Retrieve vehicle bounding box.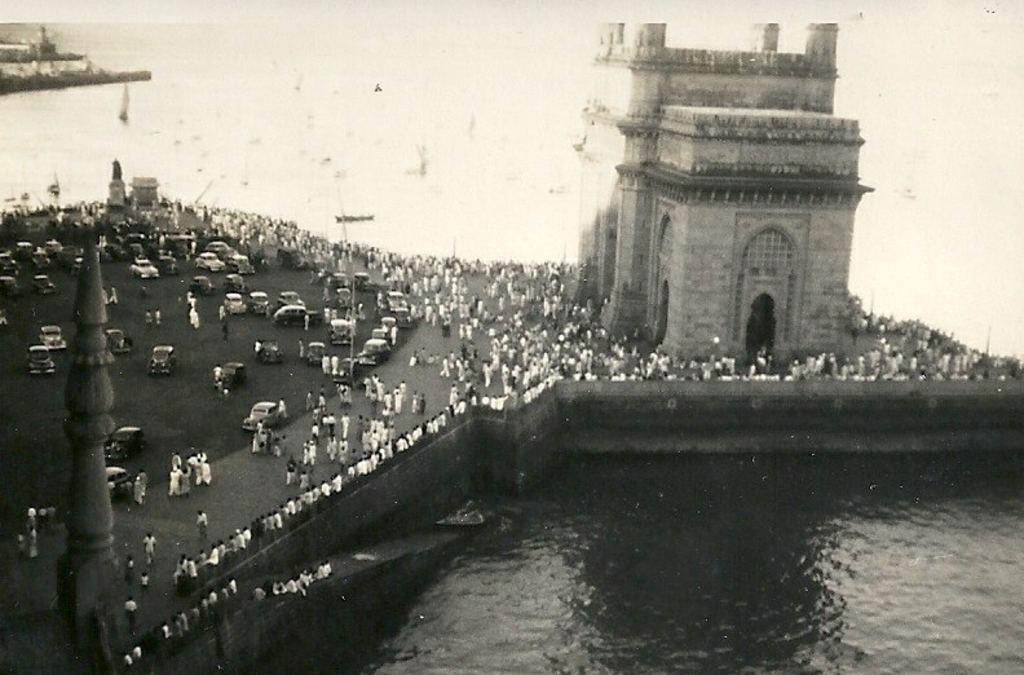
Bounding box: bbox=(194, 251, 230, 277).
